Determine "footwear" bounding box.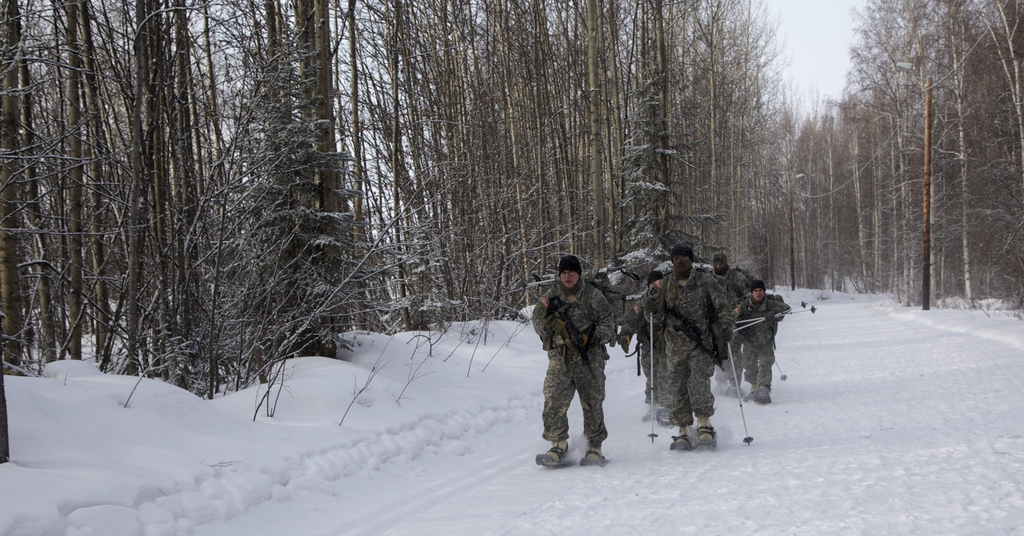
Determined: (left=695, top=423, right=721, bottom=447).
